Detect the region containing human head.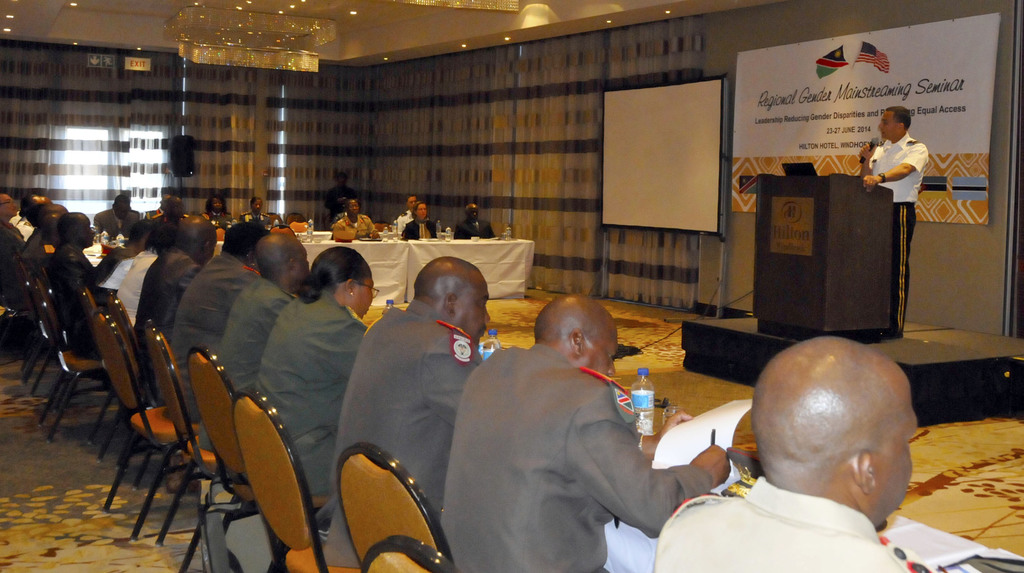
bbox=(248, 195, 264, 215).
